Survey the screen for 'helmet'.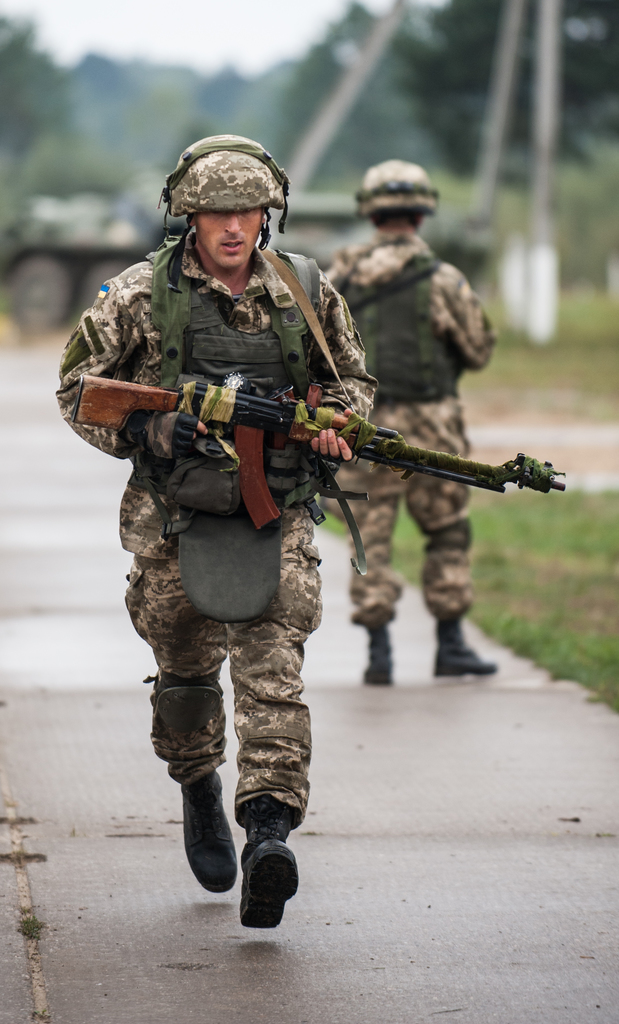
Survey found: box=[355, 161, 442, 220].
